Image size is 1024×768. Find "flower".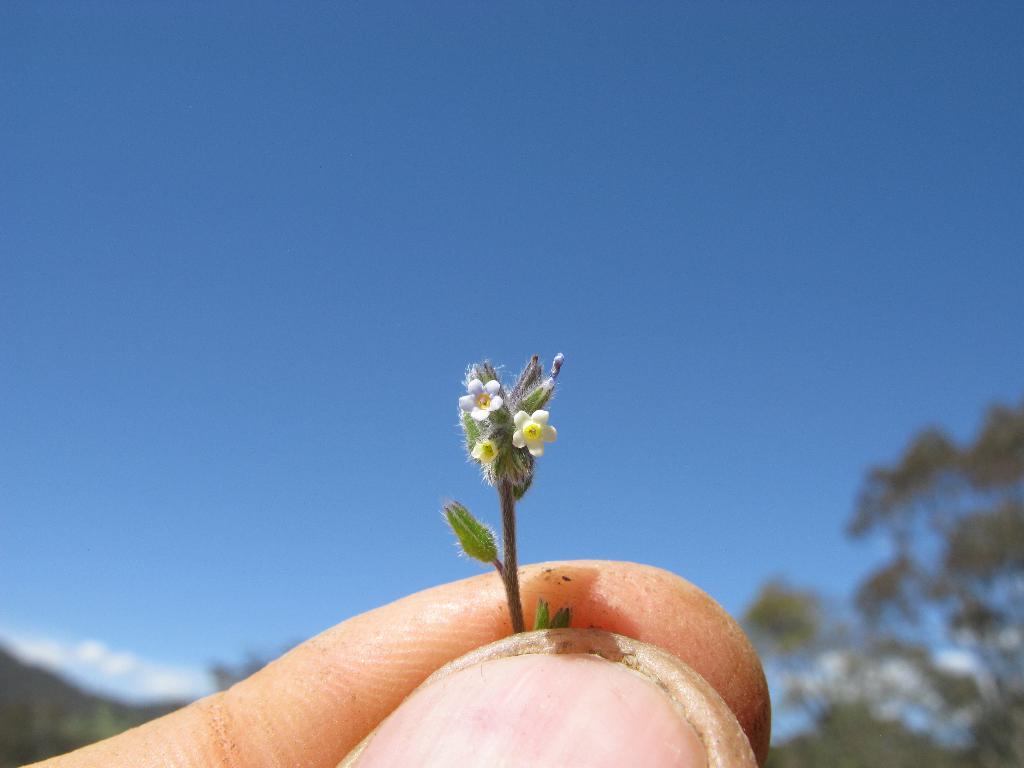
locate(459, 349, 564, 499).
